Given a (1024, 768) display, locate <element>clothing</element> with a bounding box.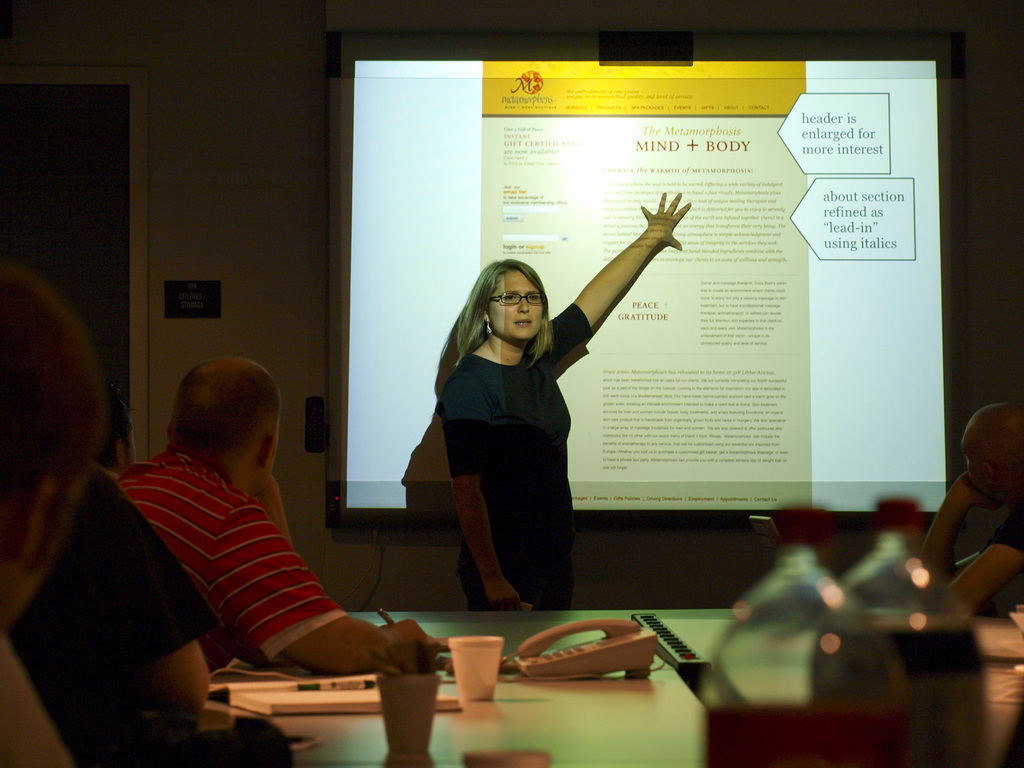
Located: BBox(1, 484, 215, 767).
